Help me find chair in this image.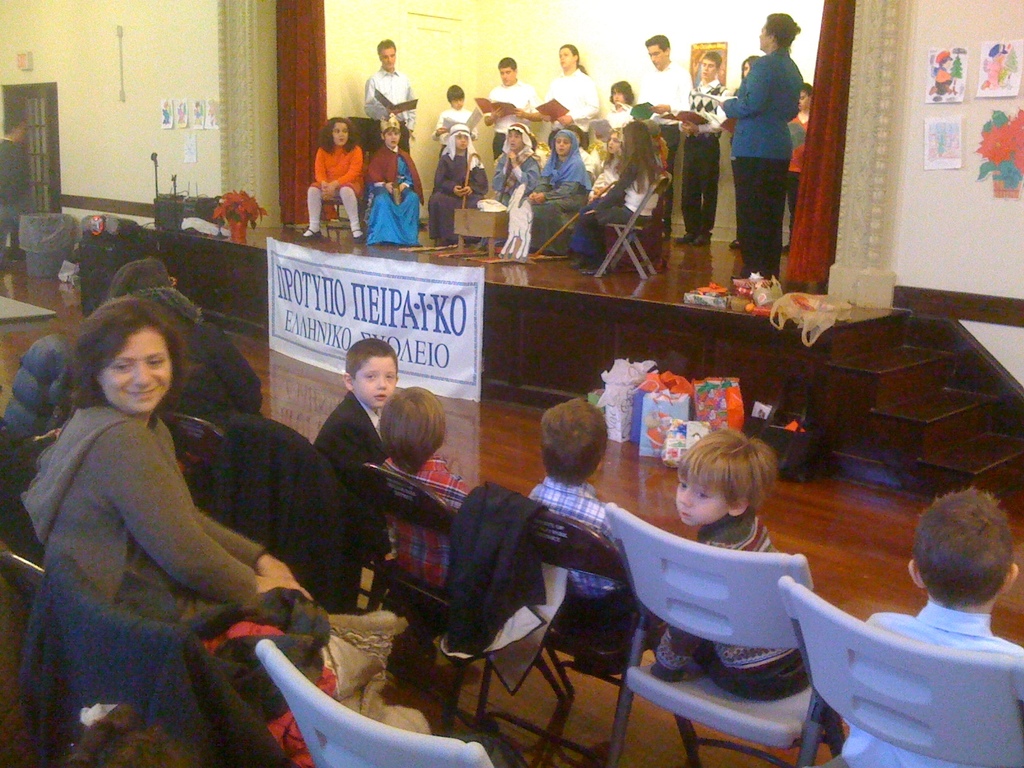
Found it: <region>157, 412, 225, 509</region>.
